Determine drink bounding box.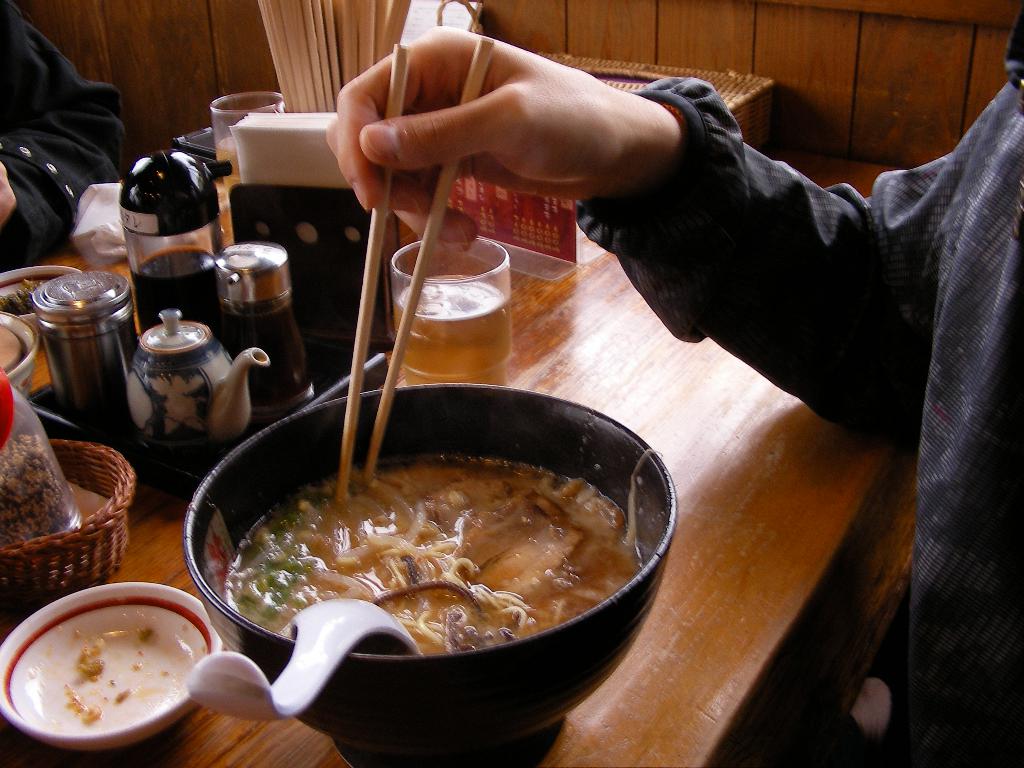
Determined: bbox=(214, 135, 242, 195).
